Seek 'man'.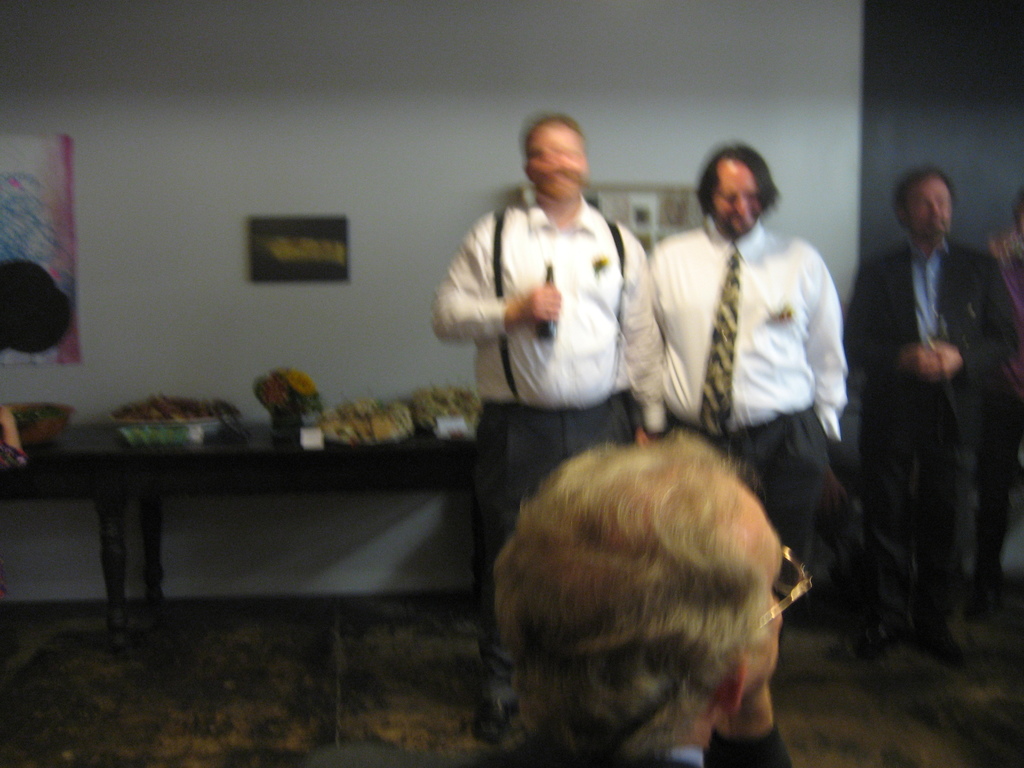
bbox=(831, 161, 1023, 664).
